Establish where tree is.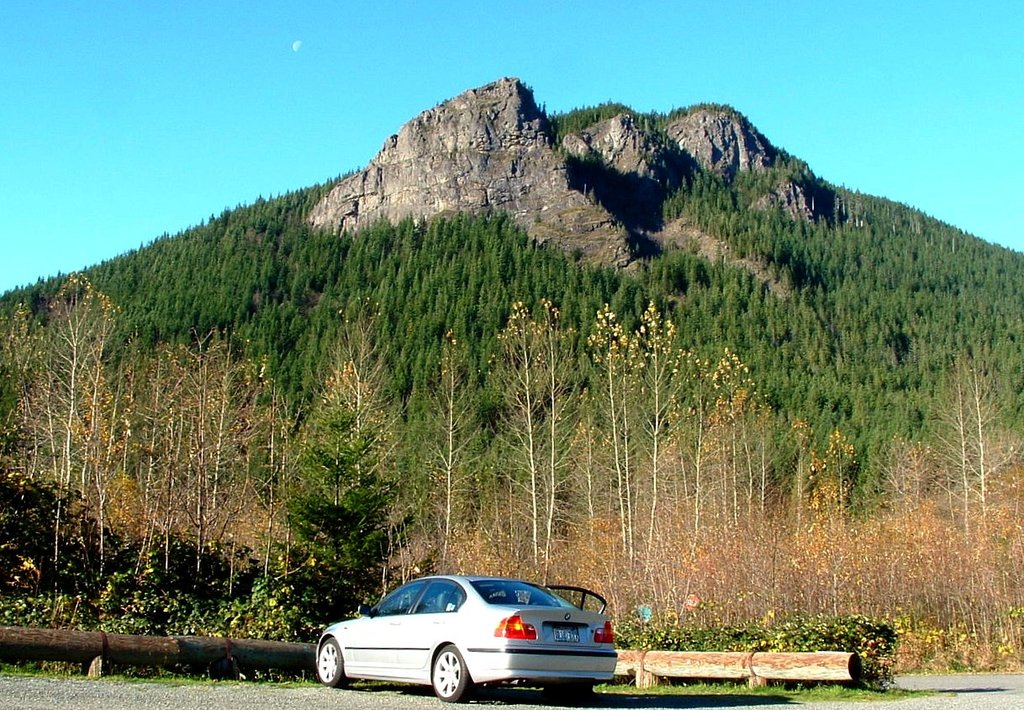
Established at [x1=923, y1=339, x2=1023, y2=604].
